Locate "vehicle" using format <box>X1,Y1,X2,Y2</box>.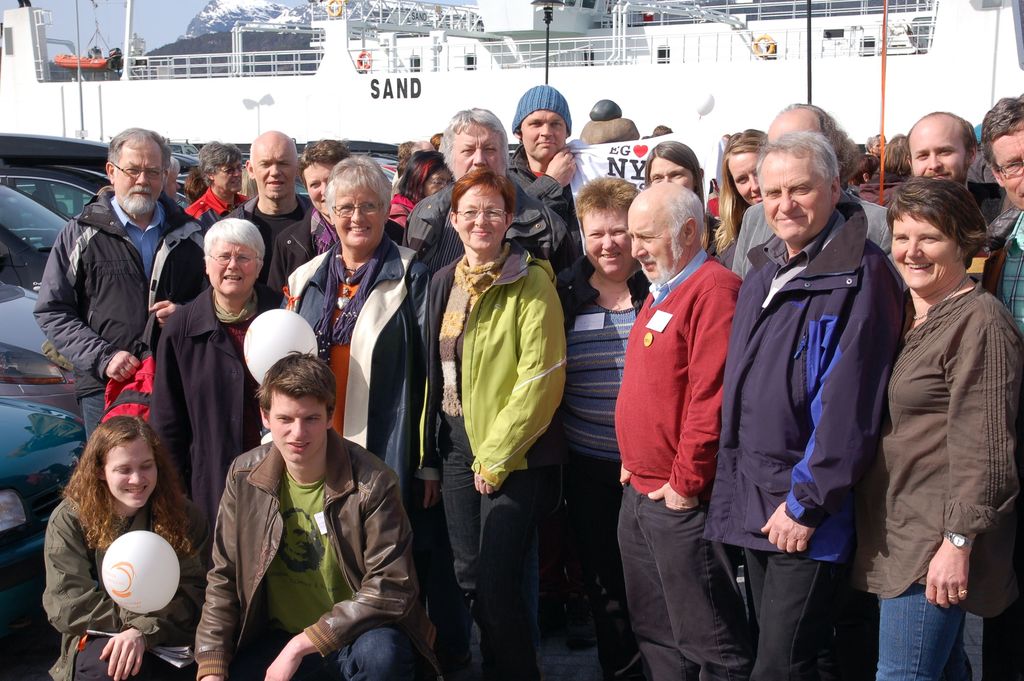
<box>0,183,77,294</box>.
